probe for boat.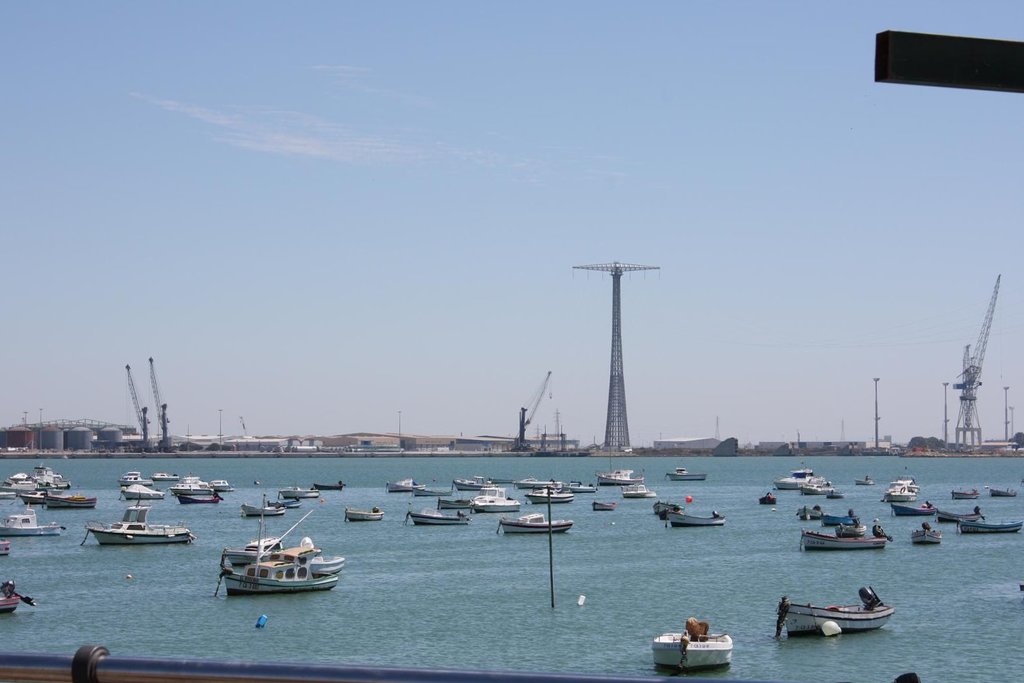
Probe result: <region>799, 472, 840, 496</region>.
